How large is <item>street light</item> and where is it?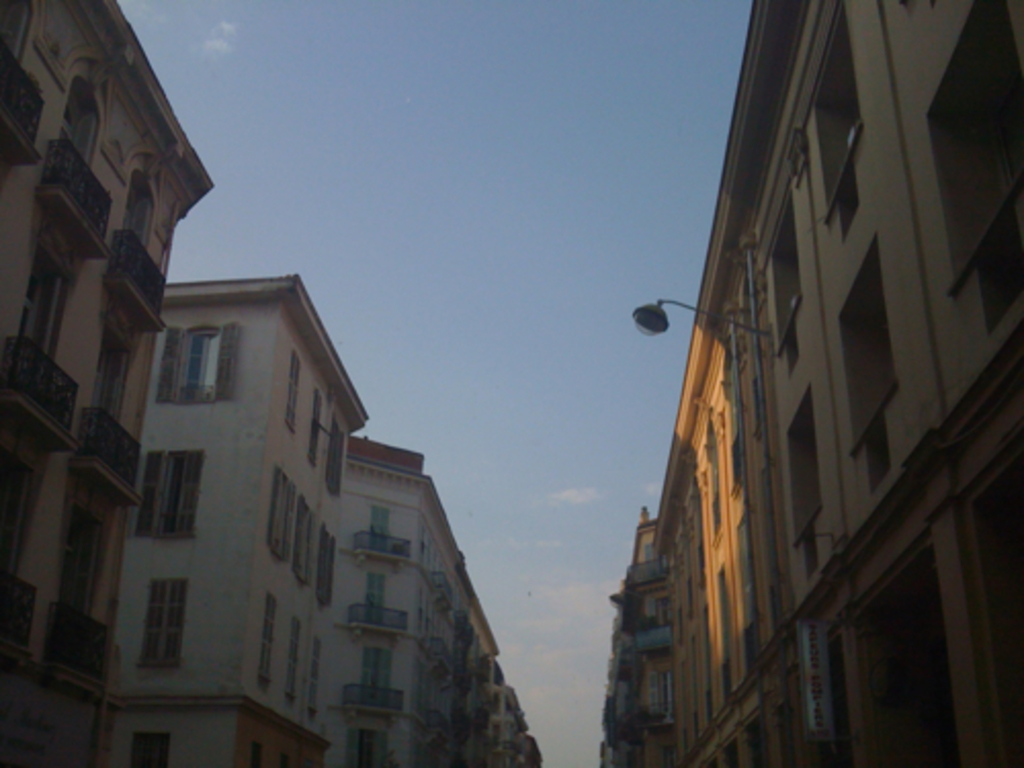
Bounding box: (left=635, top=233, right=772, bottom=637).
